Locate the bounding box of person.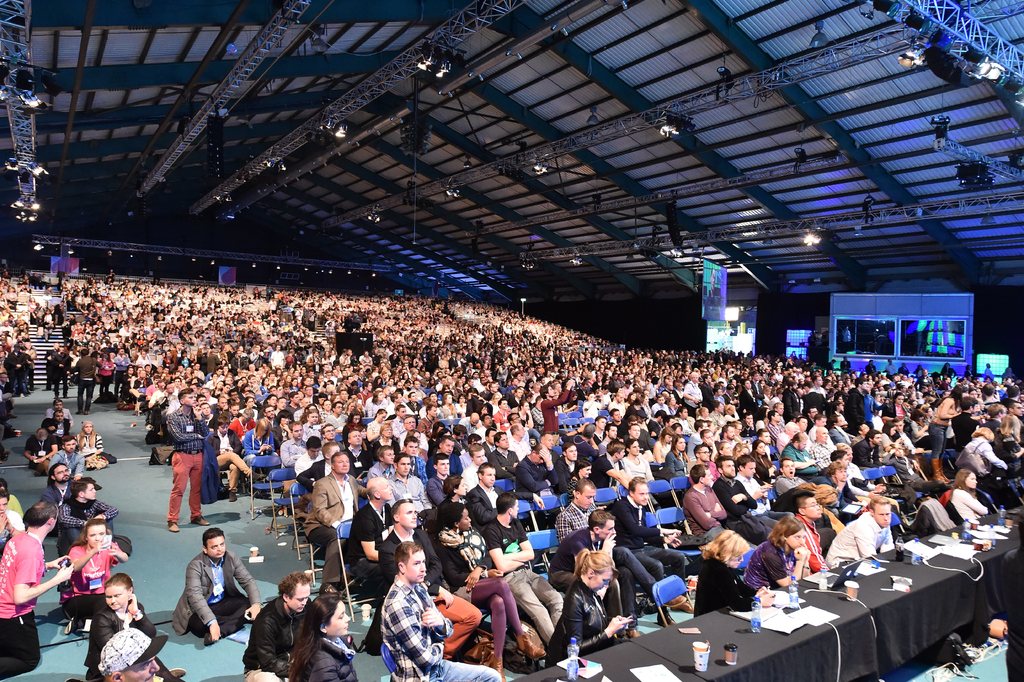
Bounding box: [left=172, top=529, right=261, bottom=645].
